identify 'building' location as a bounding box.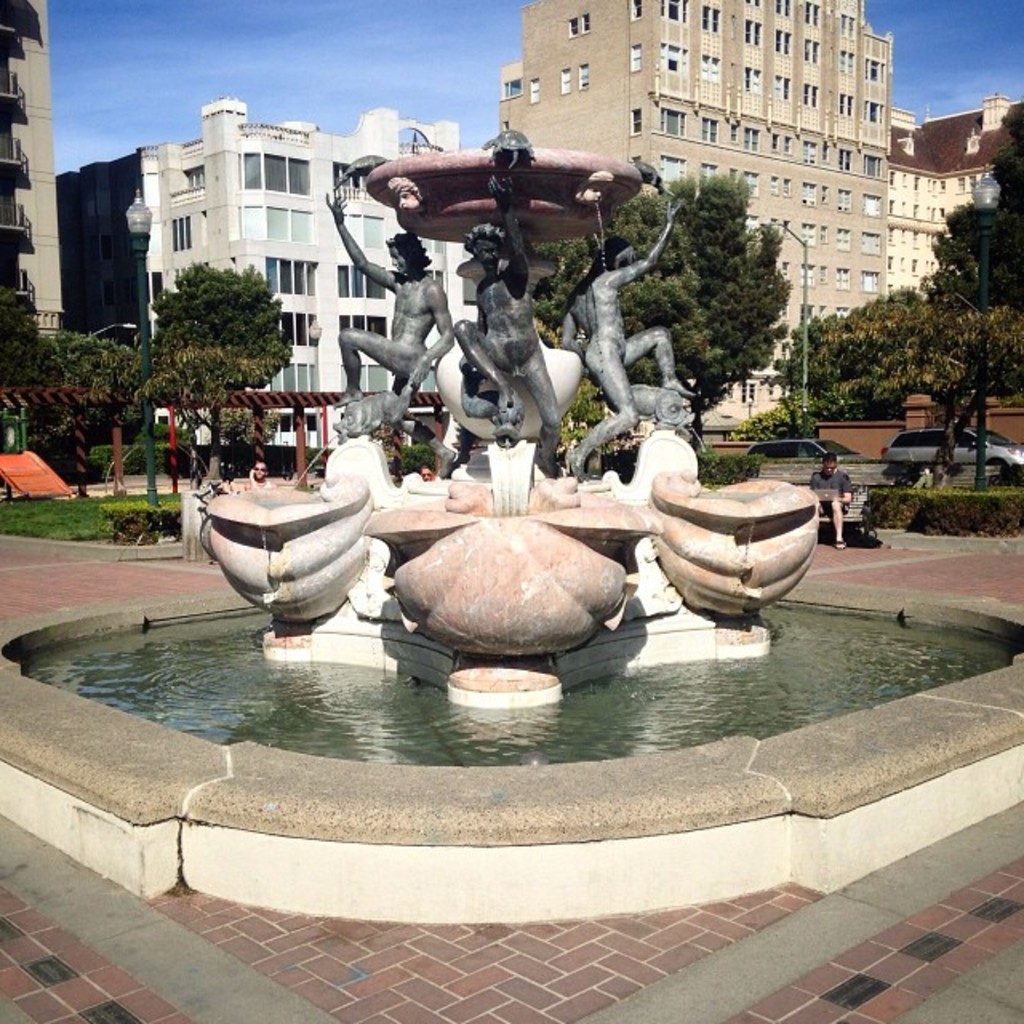
box=[0, 0, 56, 342].
